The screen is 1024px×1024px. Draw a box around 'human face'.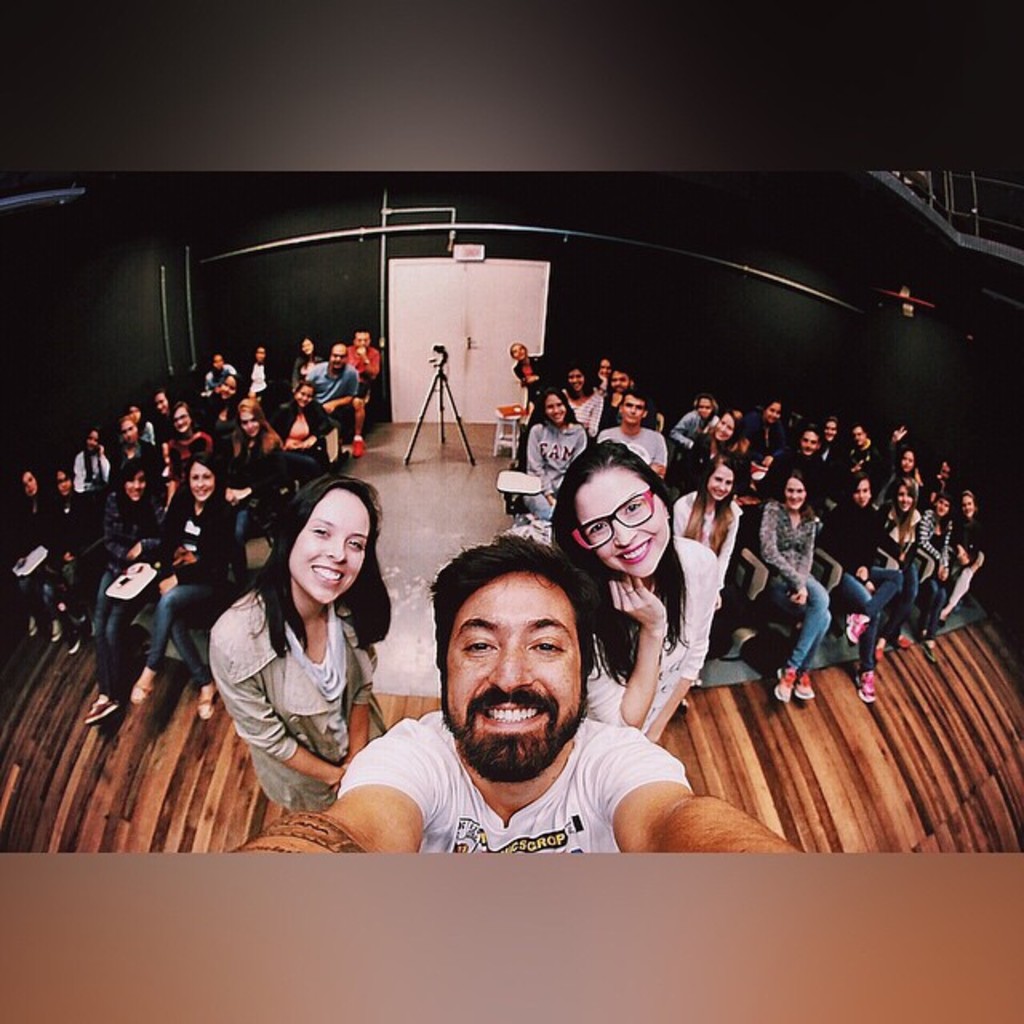
(x1=706, y1=461, x2=738, y2=506).
